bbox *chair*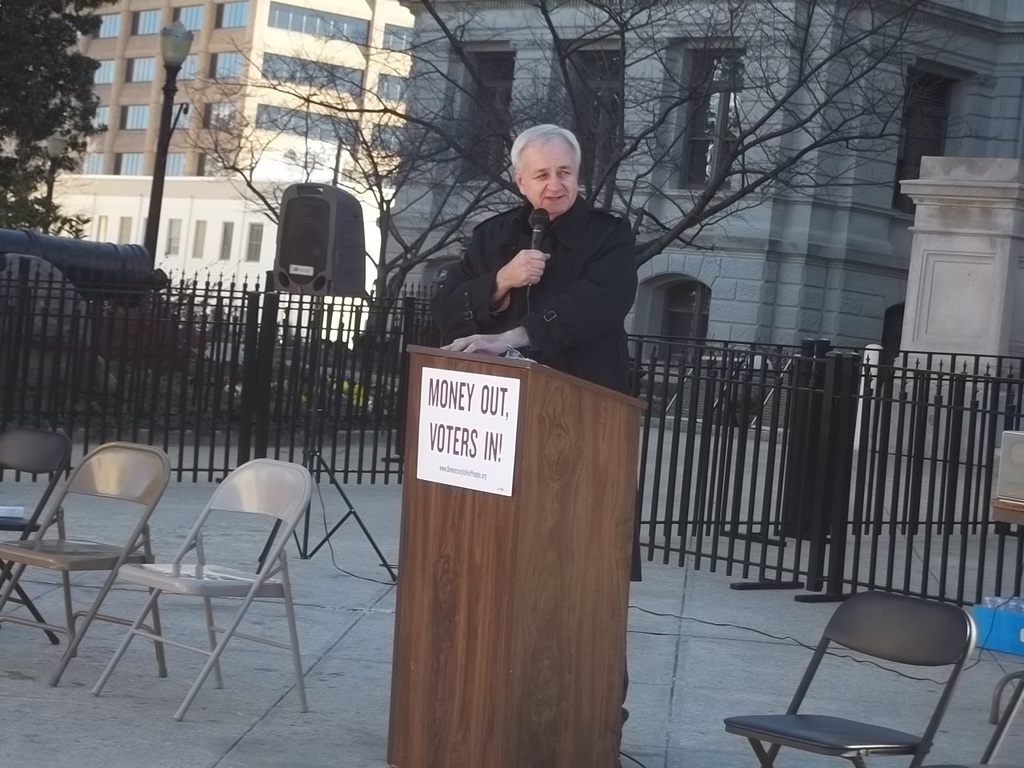
x1=90, y1=456, x2=310, y2=724
